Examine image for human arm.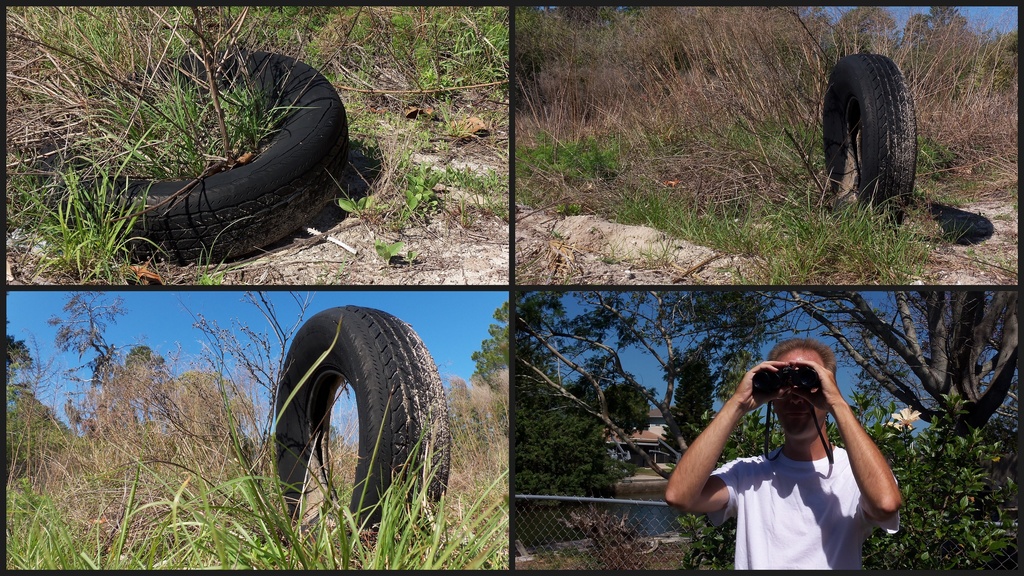
Examination result: [792, 356, 908, 529].
